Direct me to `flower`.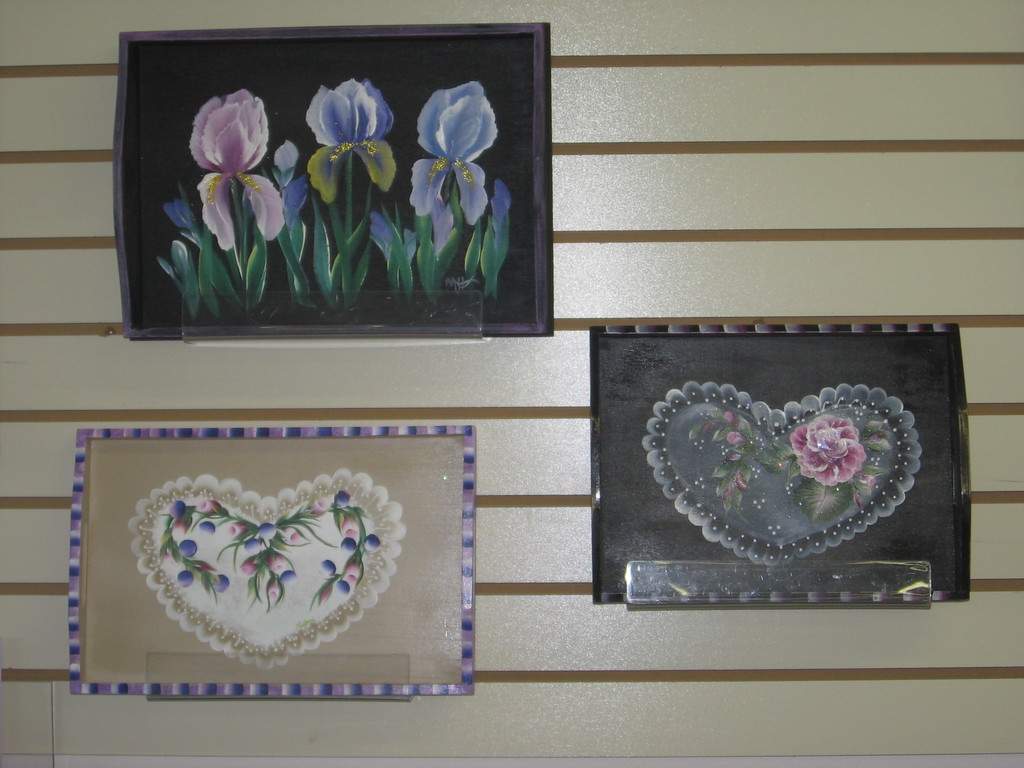
Direction: <bbox>304, 73, 399, 202</bbox>.
